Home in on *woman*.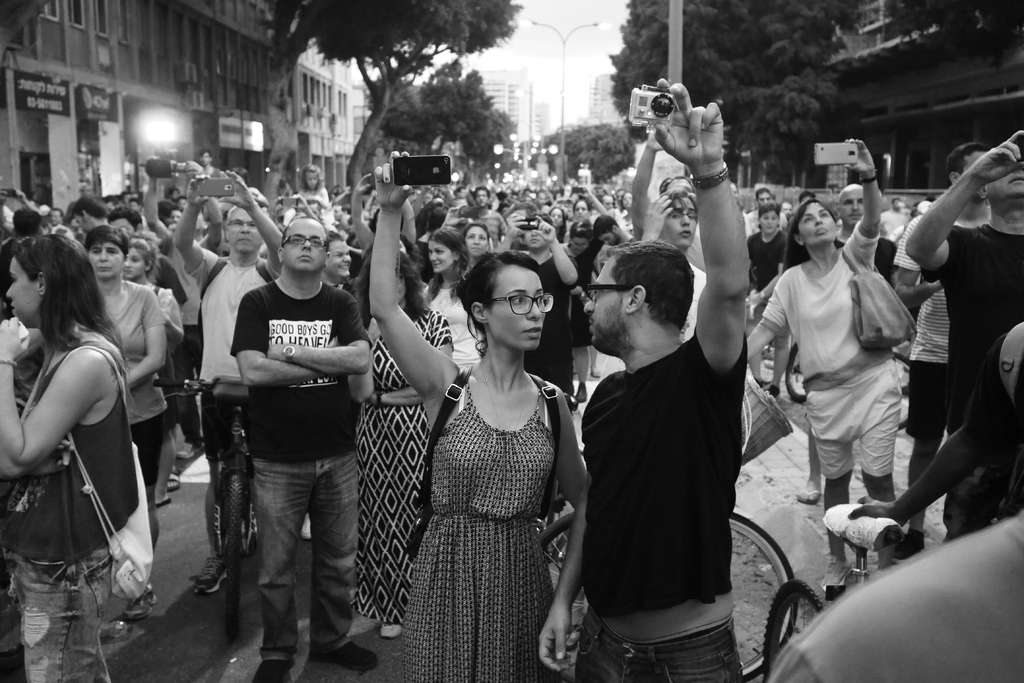
Homed in at rect(297, 161, 331, 220).
